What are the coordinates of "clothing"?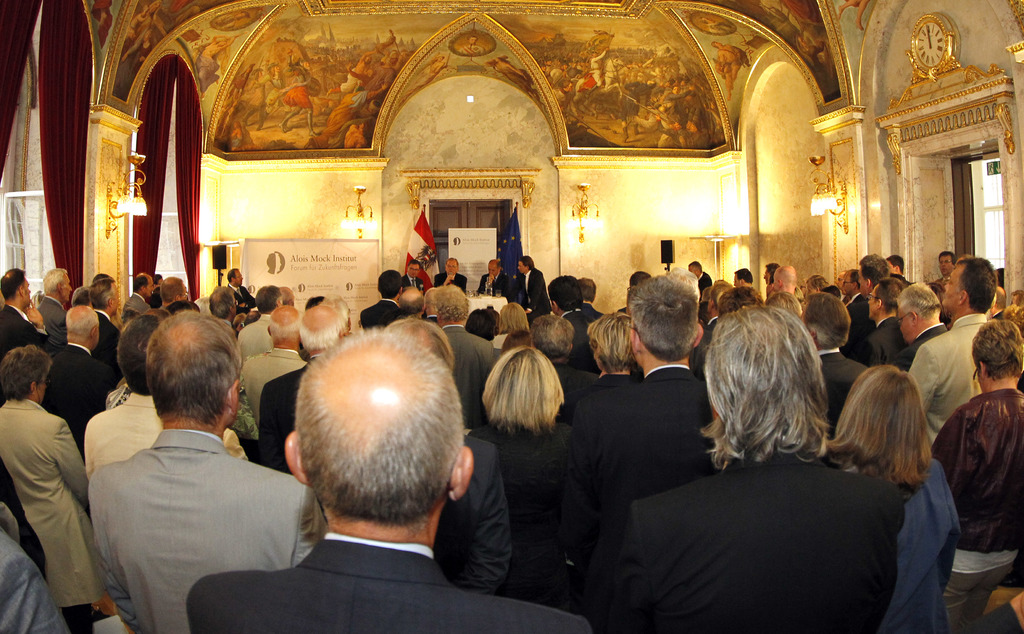
left=79, top=427, right=336, bottom=633.
